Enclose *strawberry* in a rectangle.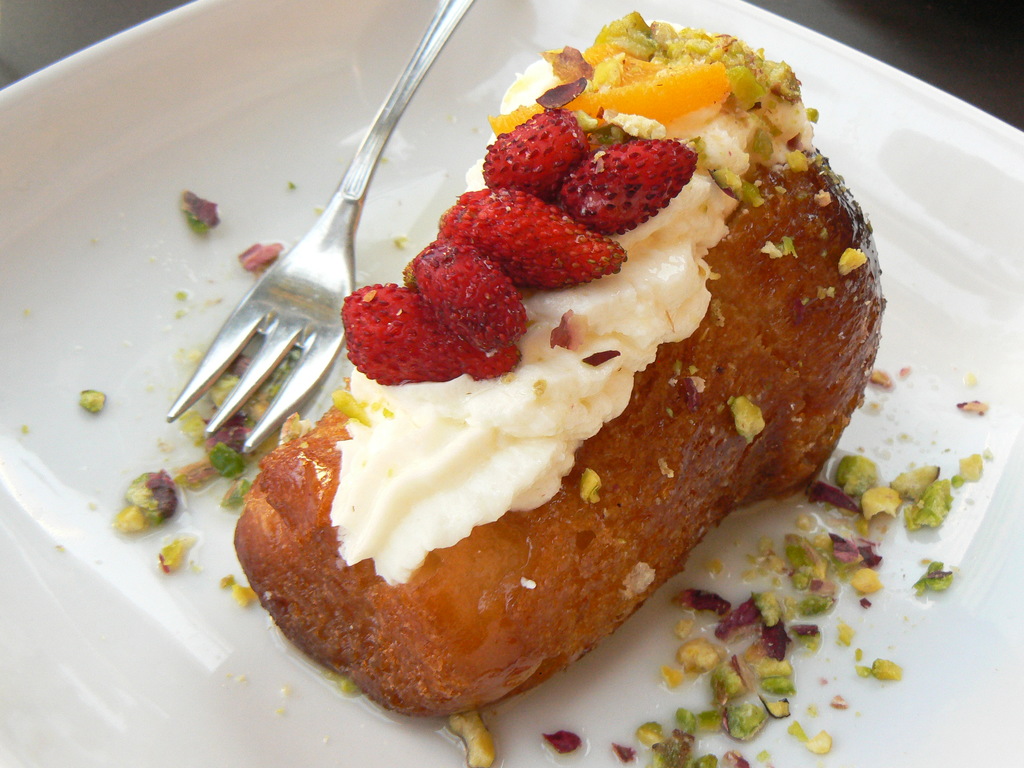
333, 278, 466, 388.
